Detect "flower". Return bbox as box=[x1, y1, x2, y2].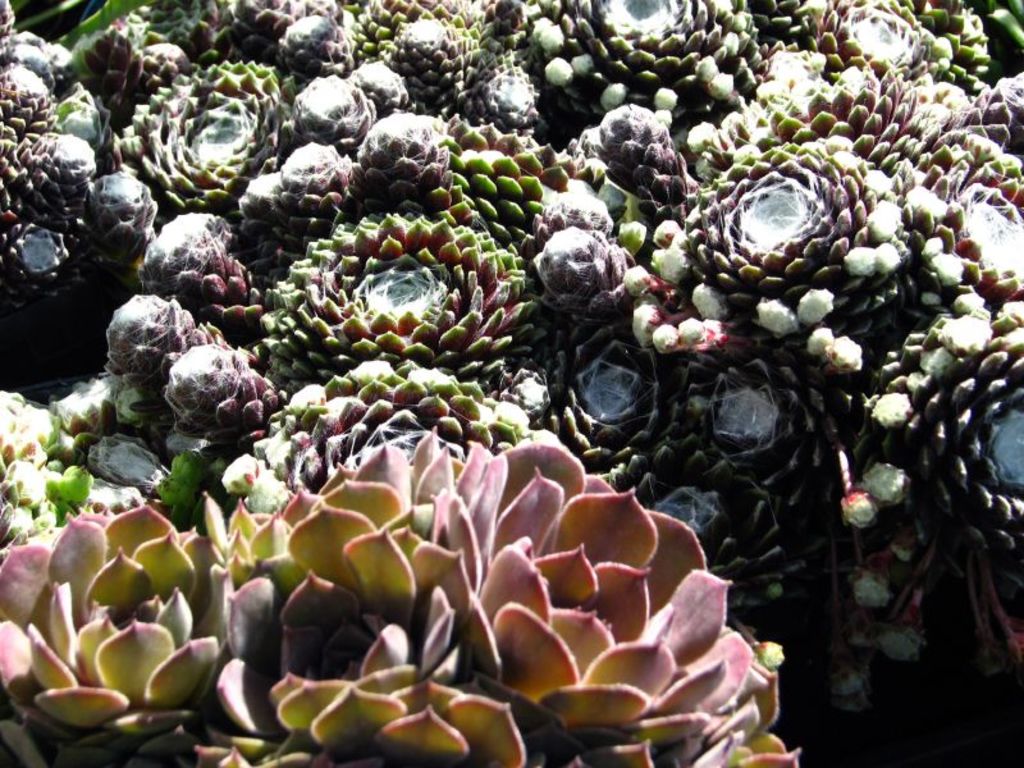
box=[3, 58, 96, 284].
